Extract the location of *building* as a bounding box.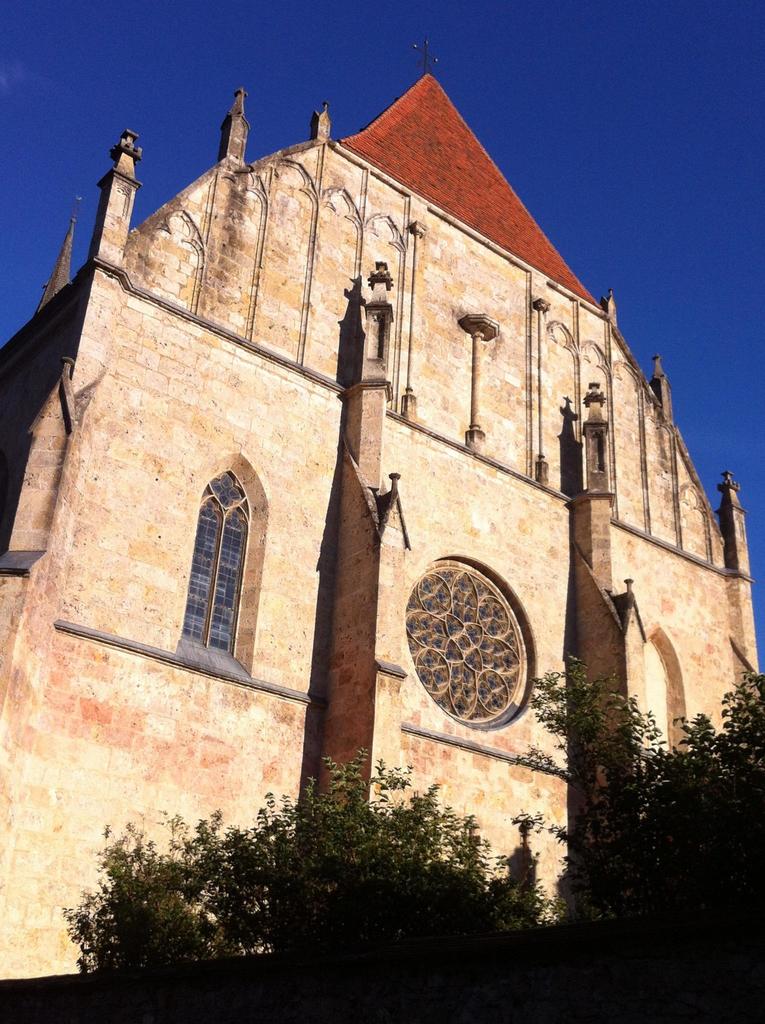
BBox(0, 68, 764, 982).
